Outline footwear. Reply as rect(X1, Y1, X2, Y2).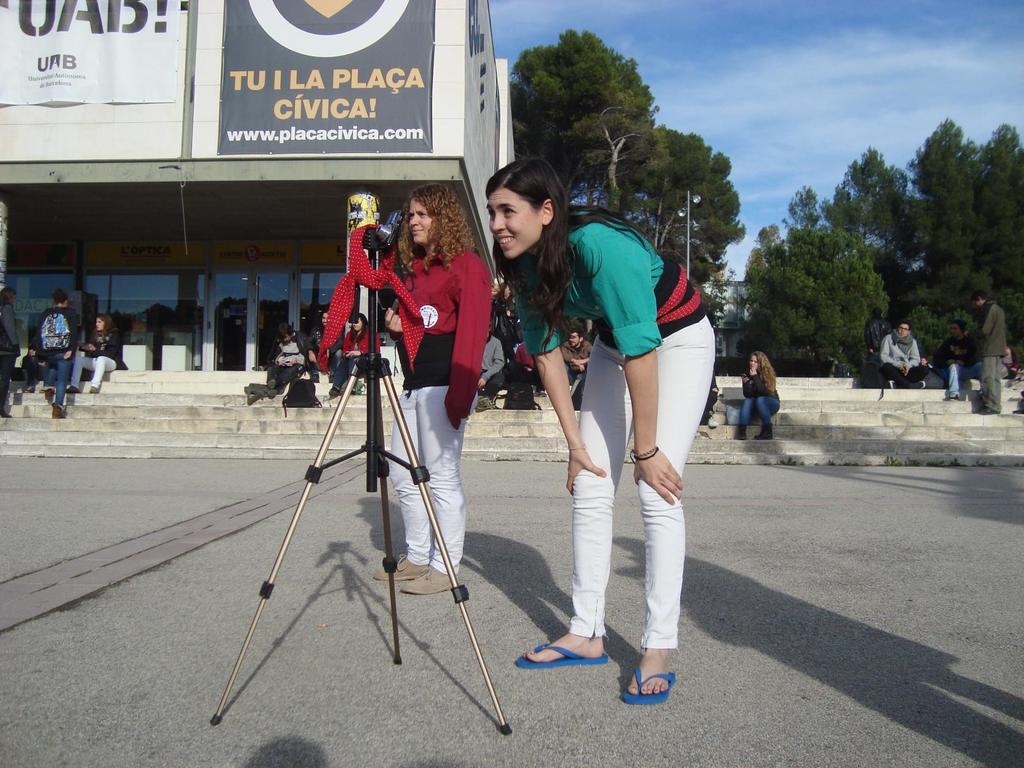
rect(756, 424, 775, 441).
